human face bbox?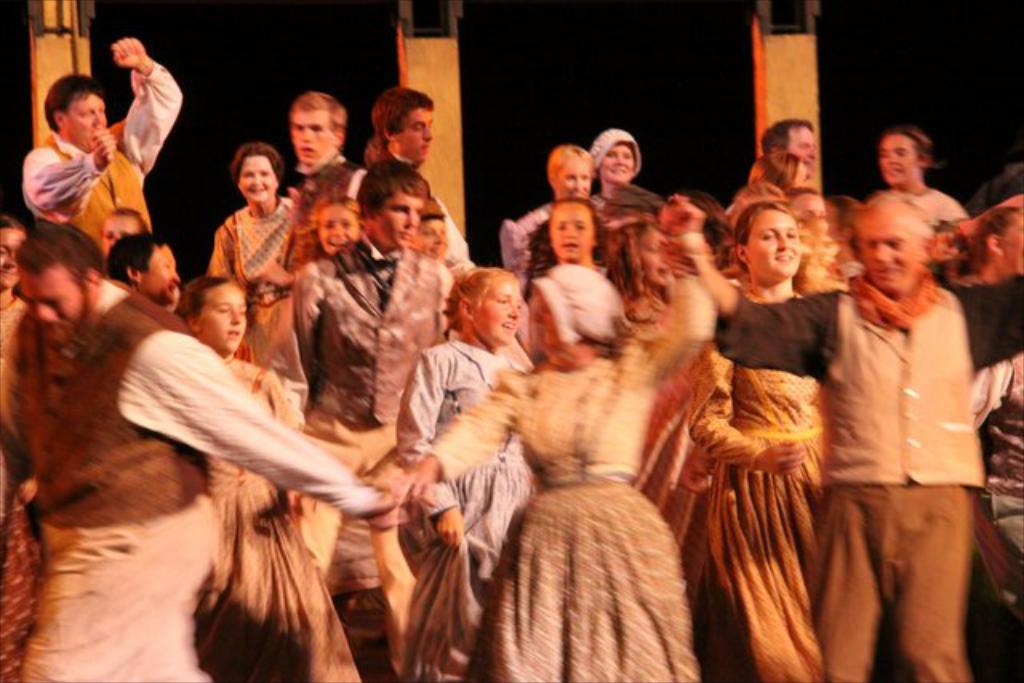
l=883, t=133, r=918, b=182
